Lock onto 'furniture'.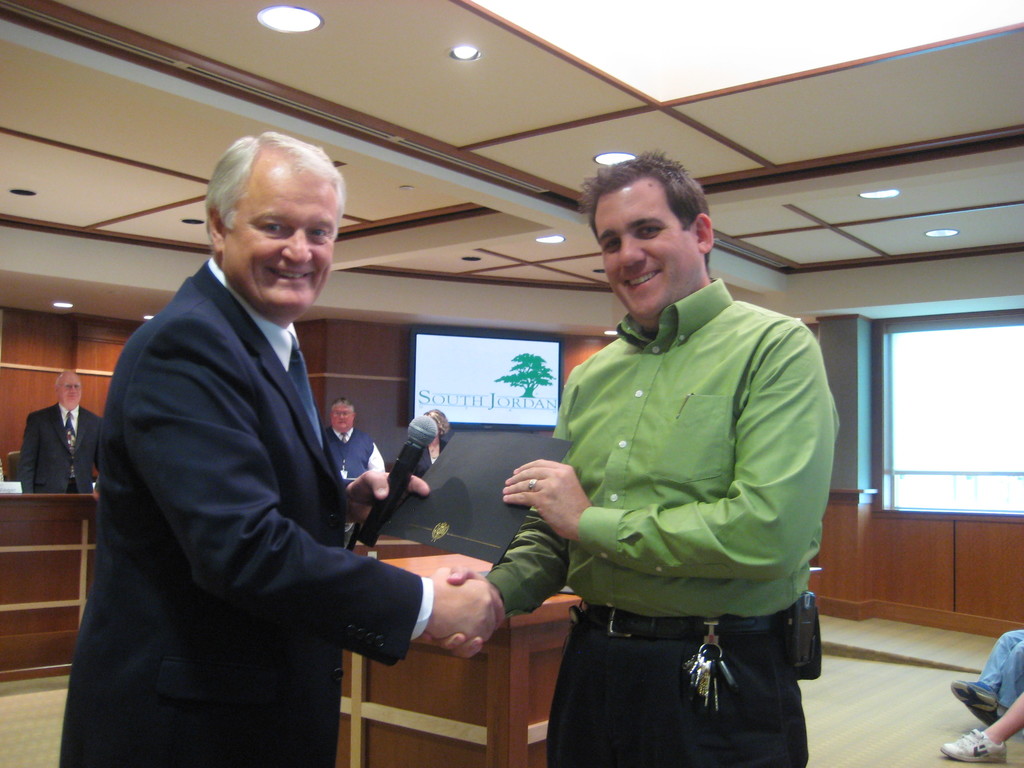
Locked: Rect(334, 553, 821, 767).
